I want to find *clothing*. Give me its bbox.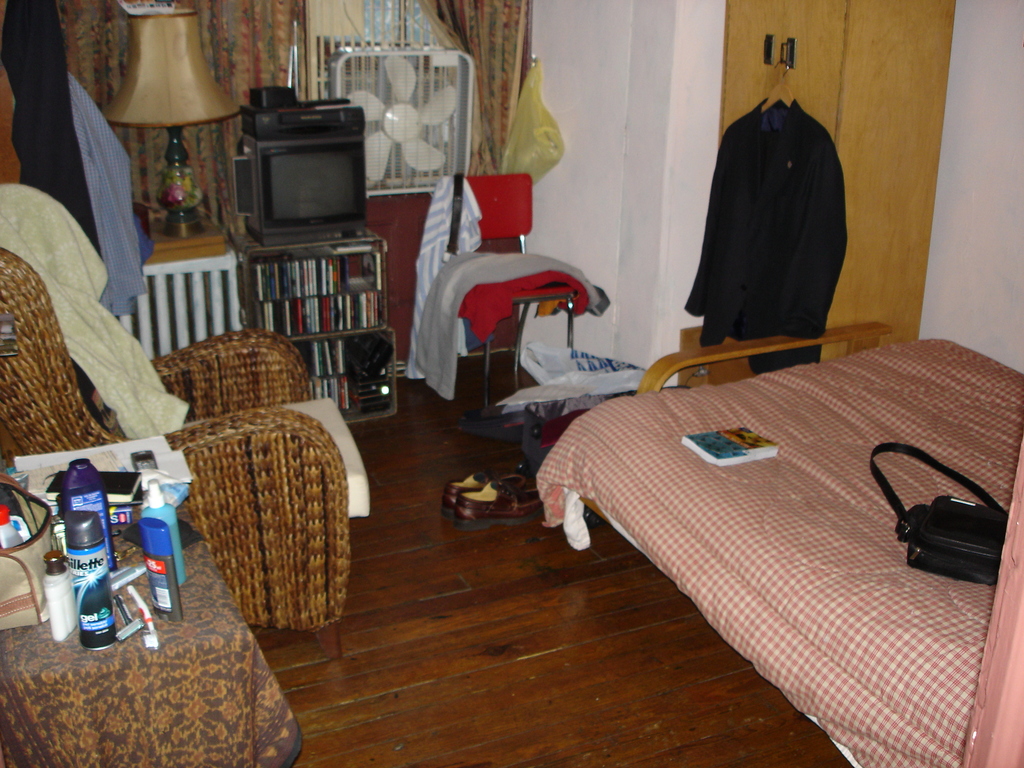
402 173 489 380.
